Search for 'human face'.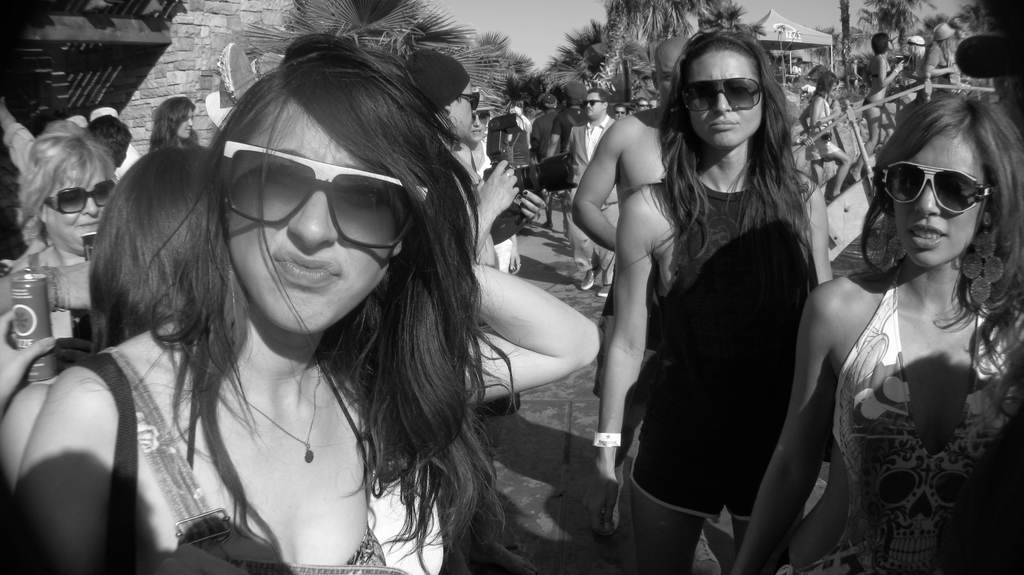
Found at 893/123/991/265.
